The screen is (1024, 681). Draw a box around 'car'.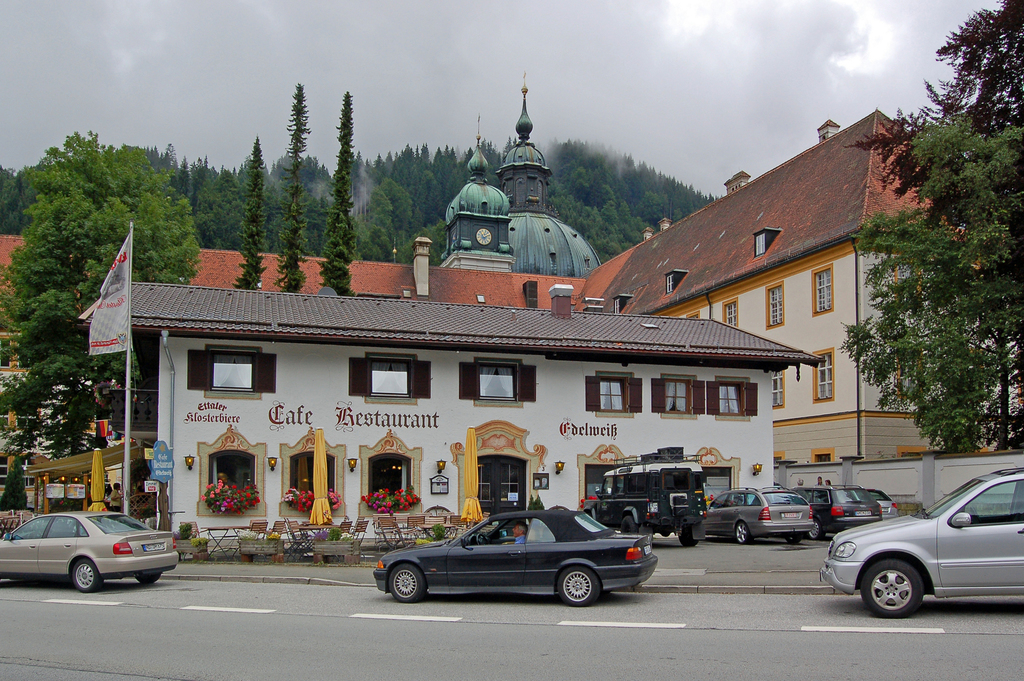
crop(825, 469, 1023, 617).
